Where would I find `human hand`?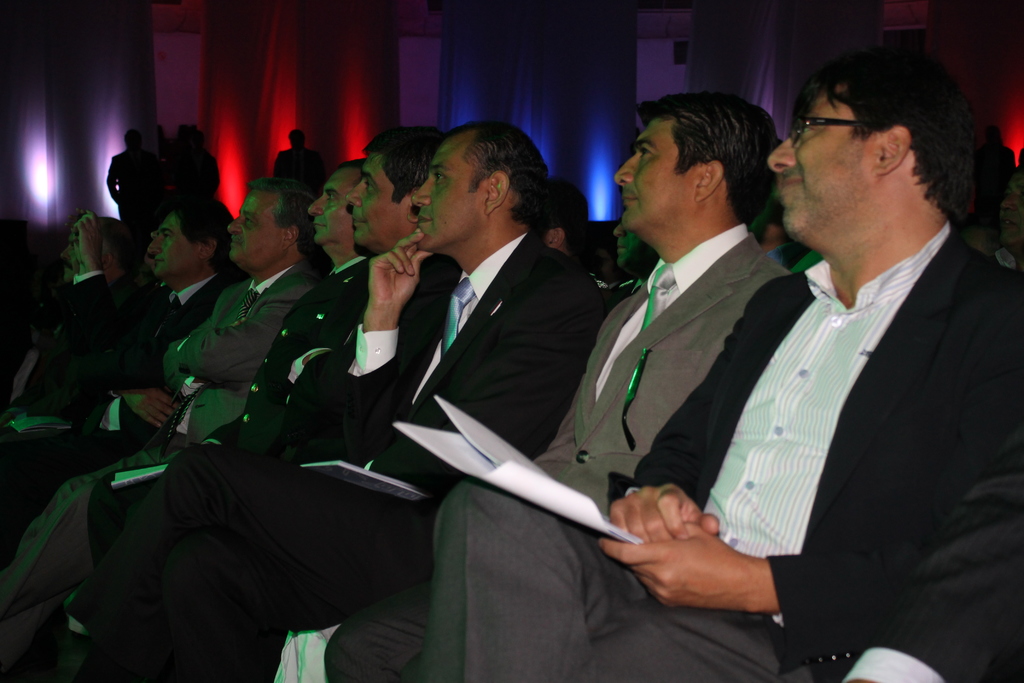
At {"left": 12, "top": 352, "right": 37, "bottom": 403}.
